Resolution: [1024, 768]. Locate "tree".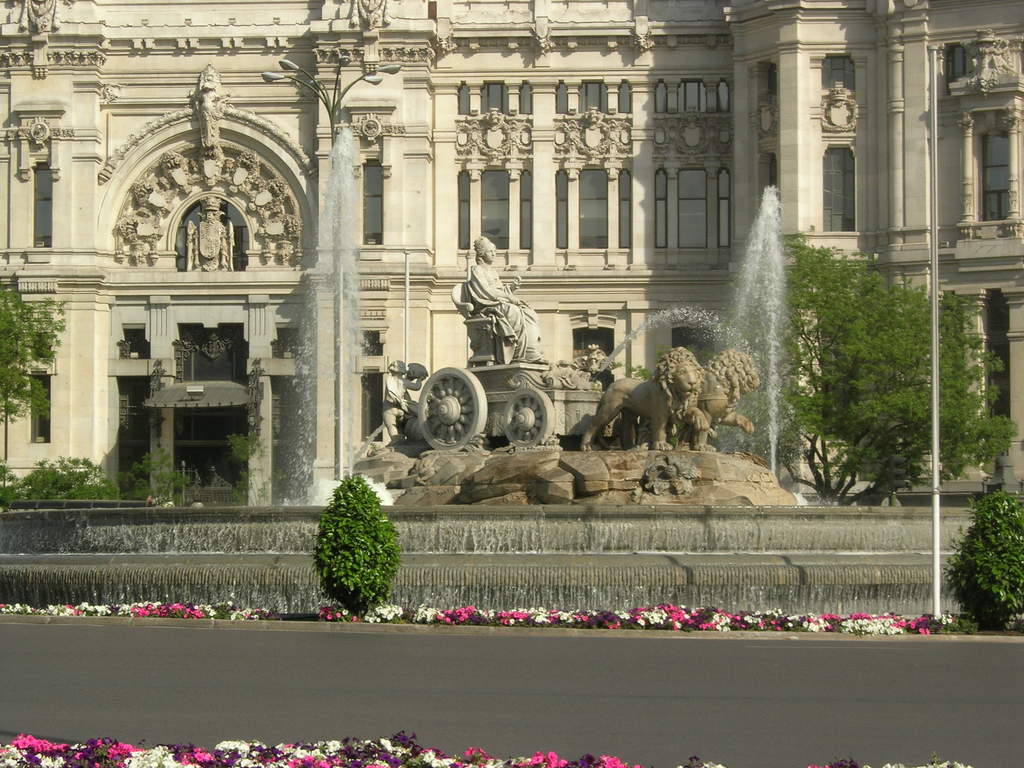
0:280:68:466.
